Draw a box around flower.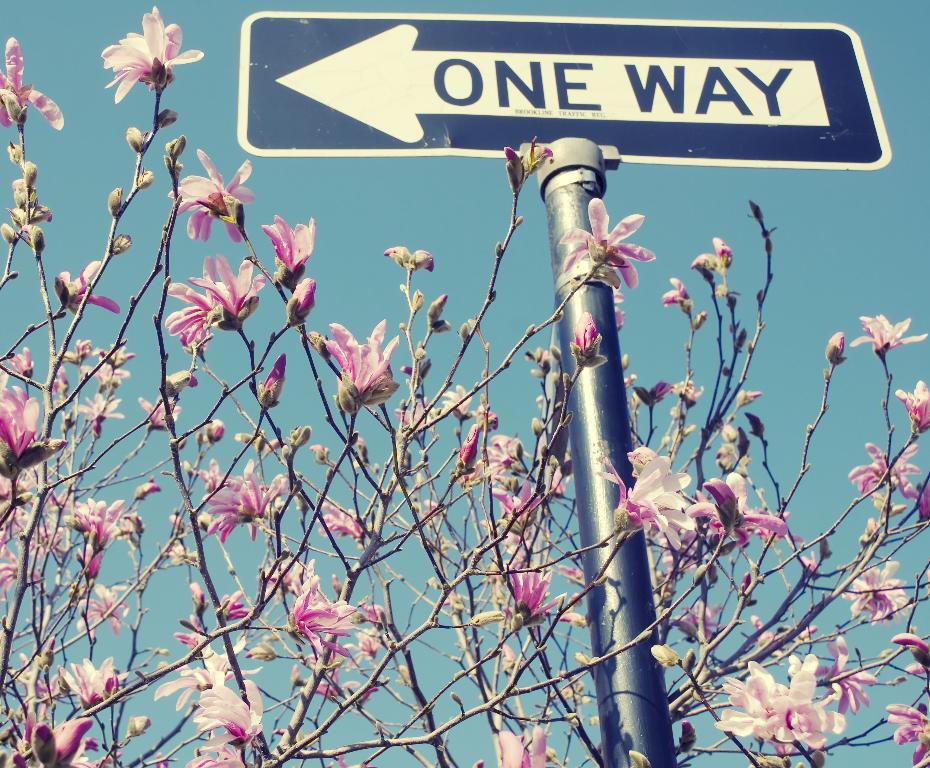
x1=694, y1=465, x2=786, y2=531.
